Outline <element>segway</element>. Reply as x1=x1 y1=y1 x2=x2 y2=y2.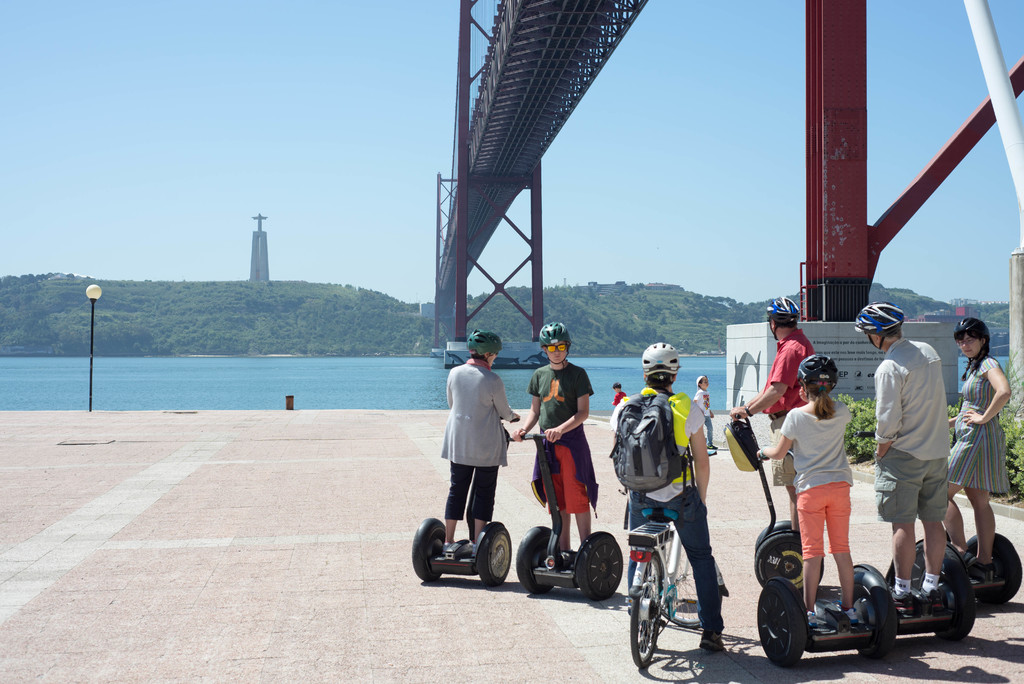
x1=412 y1=415 x2=518 y2=587.
